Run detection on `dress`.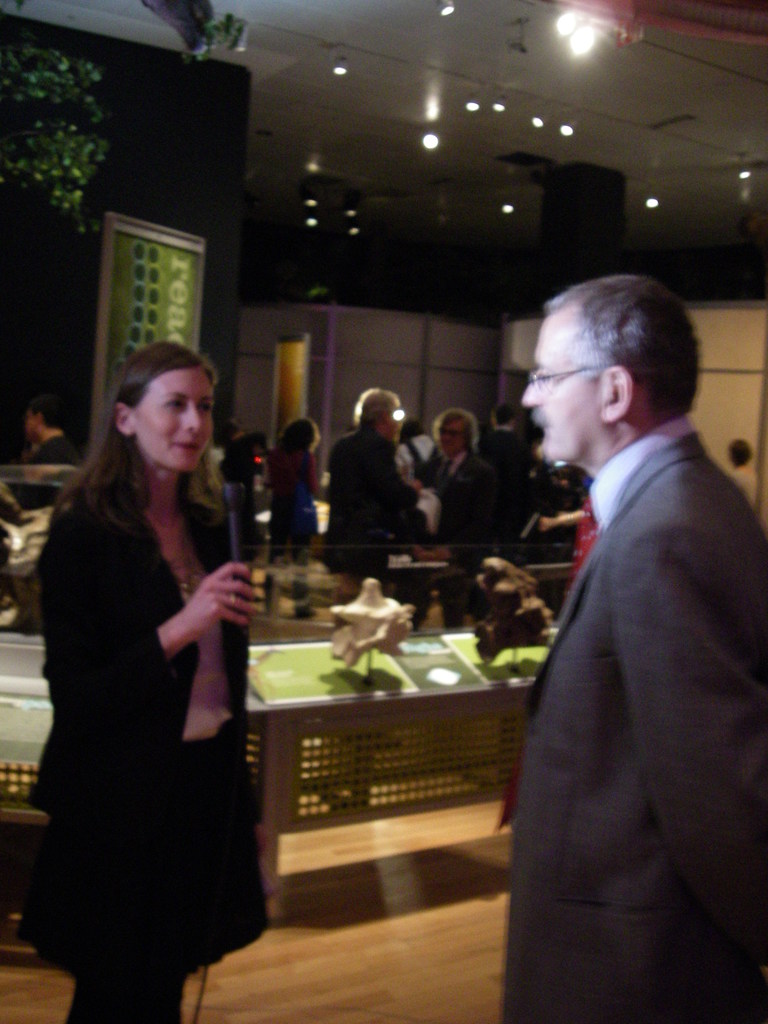
Result: <bbox>58, 449, 252, 900</bbox>.
